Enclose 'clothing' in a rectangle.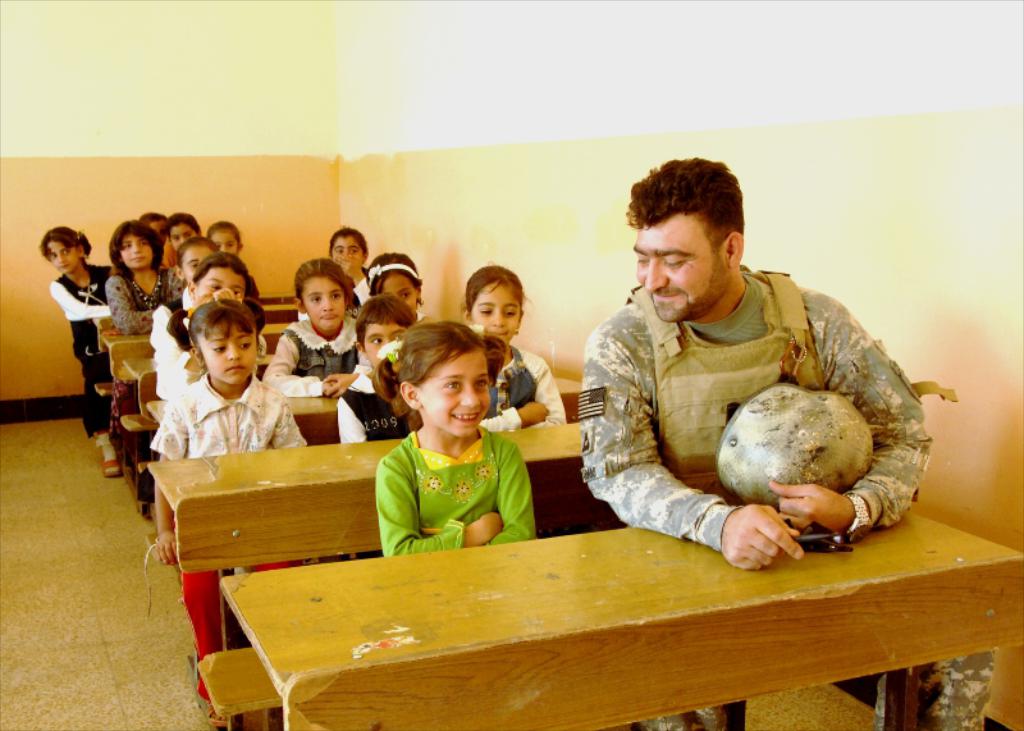
locate(151, 321, 204, 402).
